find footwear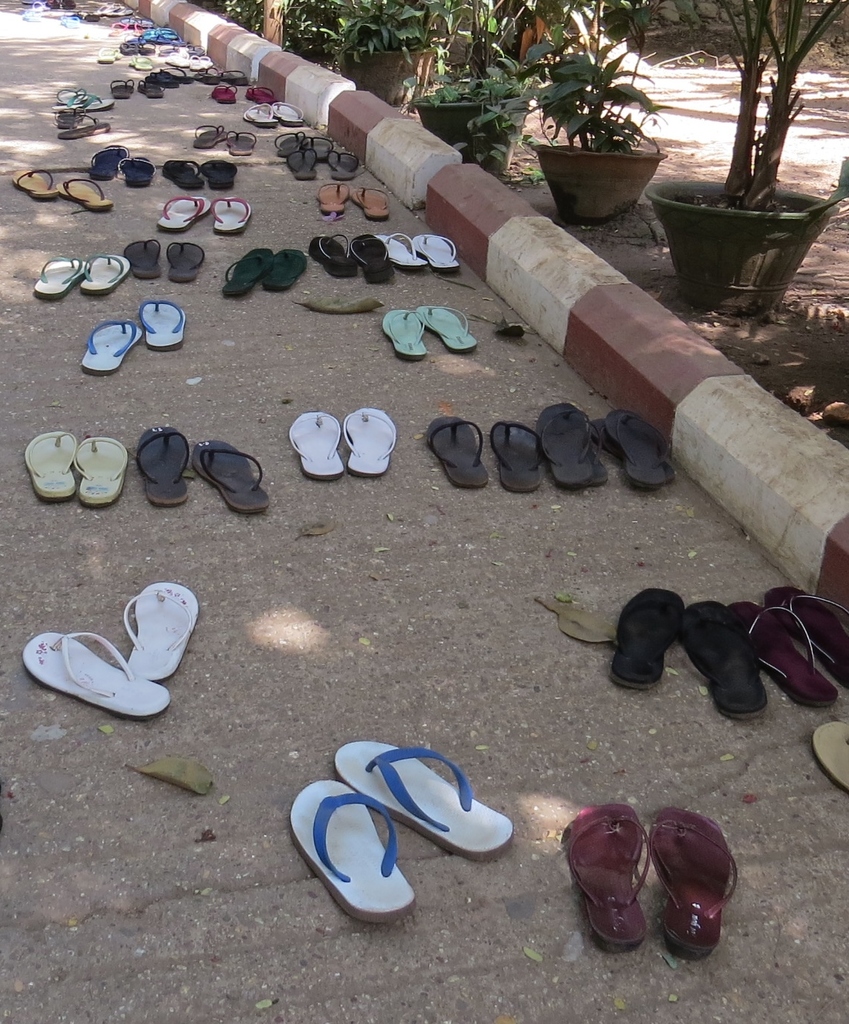
685 605 769 723
